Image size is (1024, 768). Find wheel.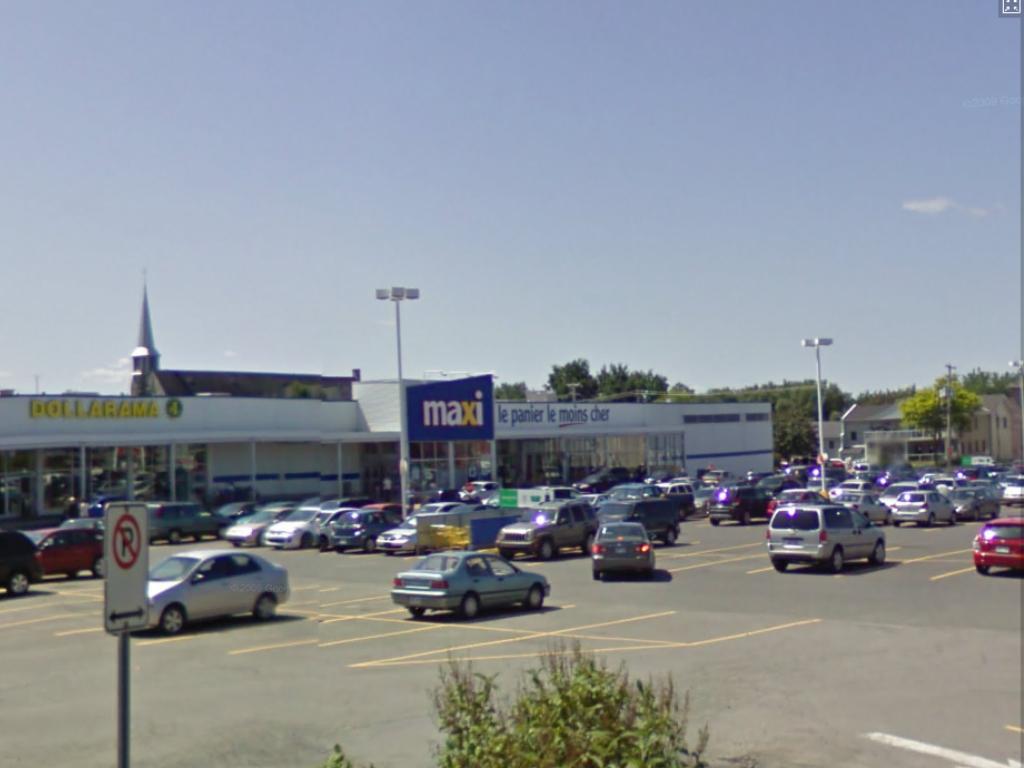
884/514/891/524.
